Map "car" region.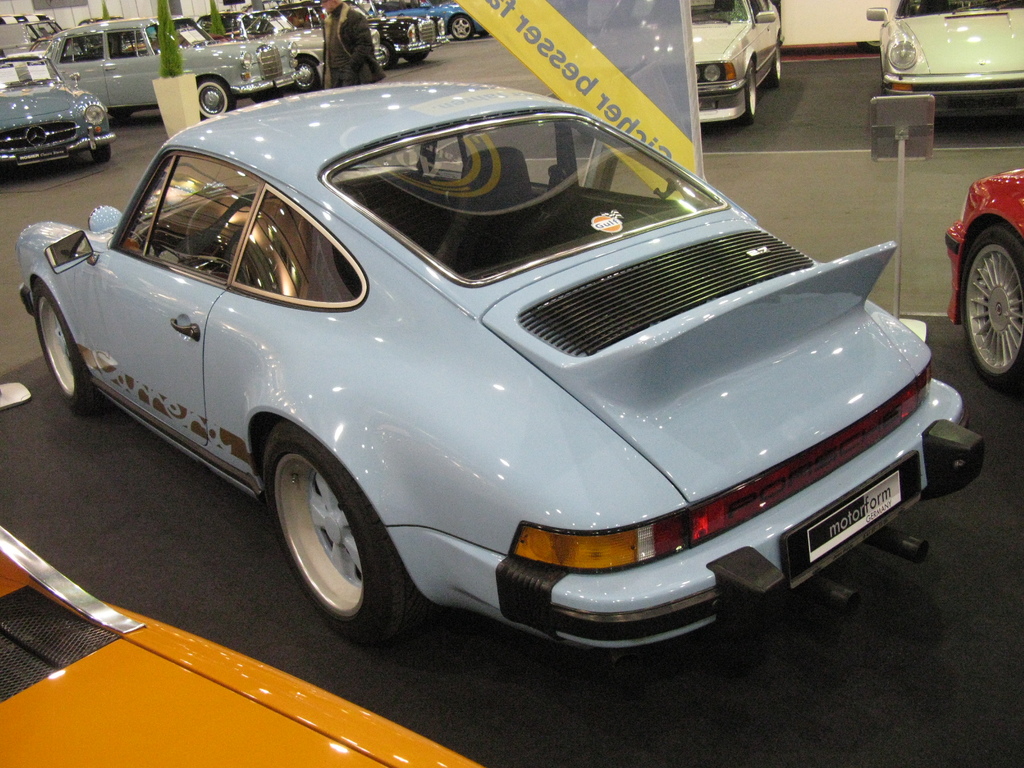
Mapped to crop(52, 20, 301, 116).
